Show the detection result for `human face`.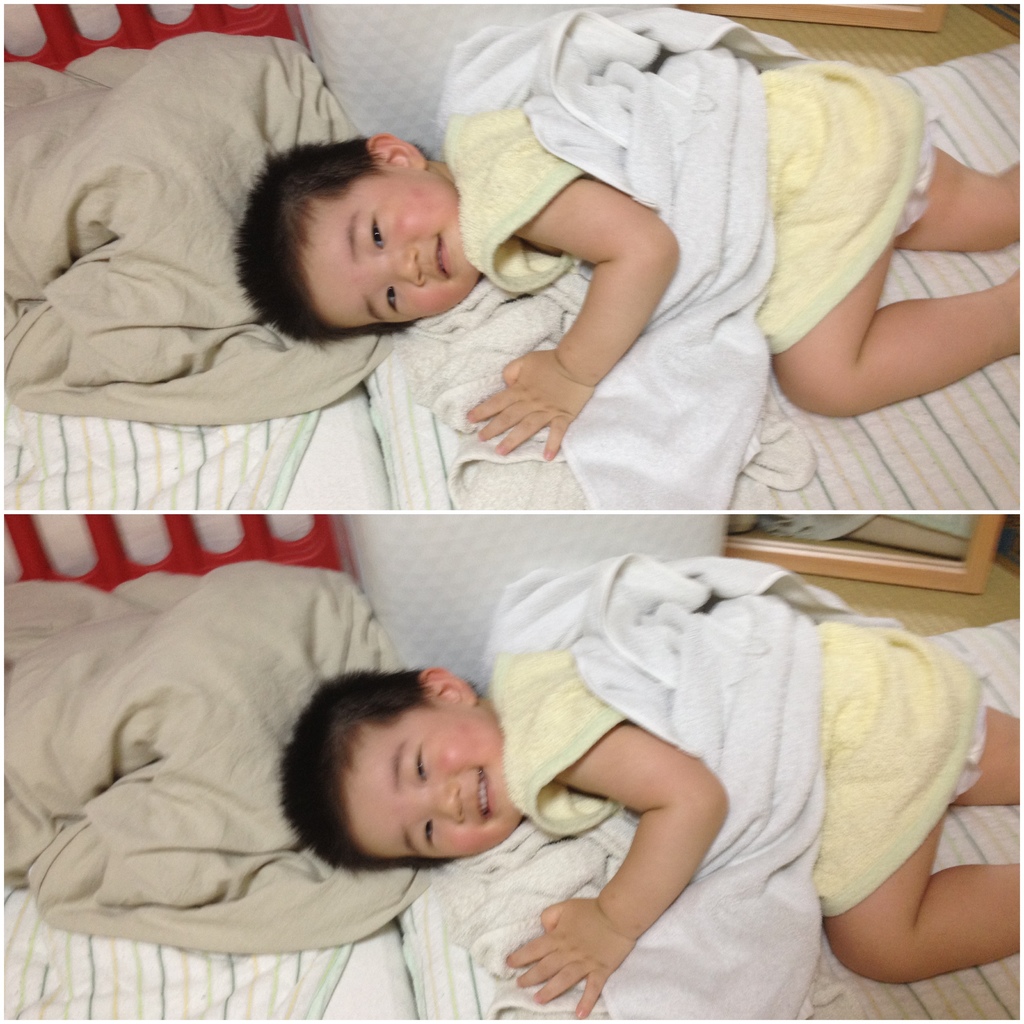
(302,166,481,333).
